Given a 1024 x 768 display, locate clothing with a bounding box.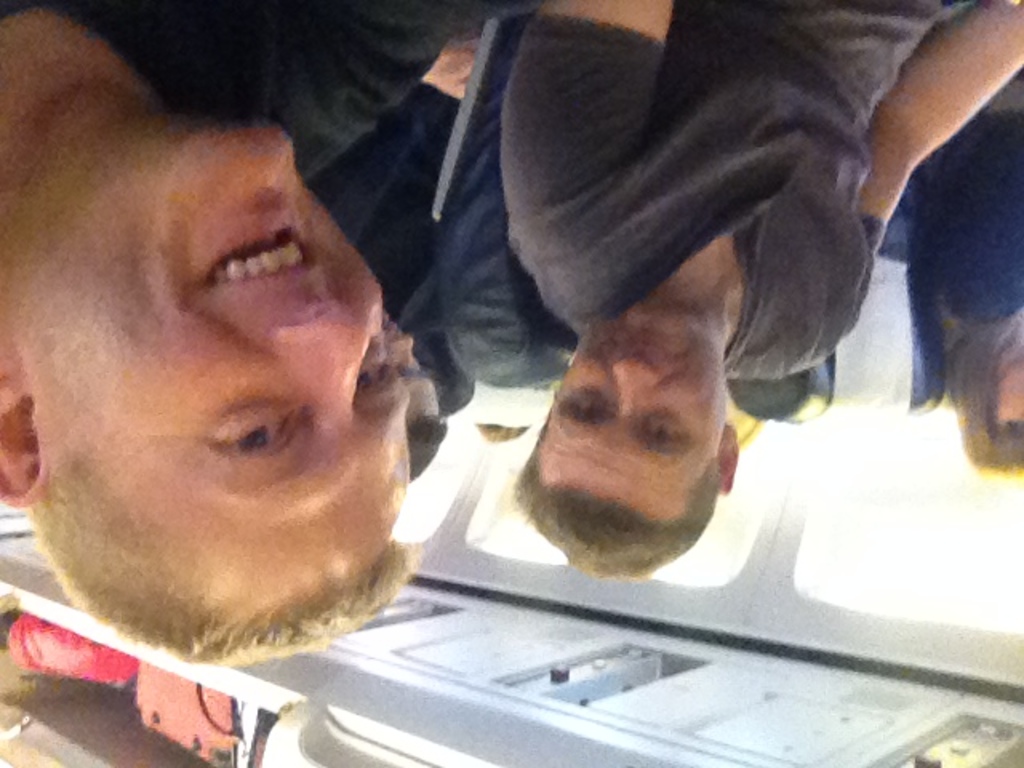
Located: box=[501, 0, 952, 384].
